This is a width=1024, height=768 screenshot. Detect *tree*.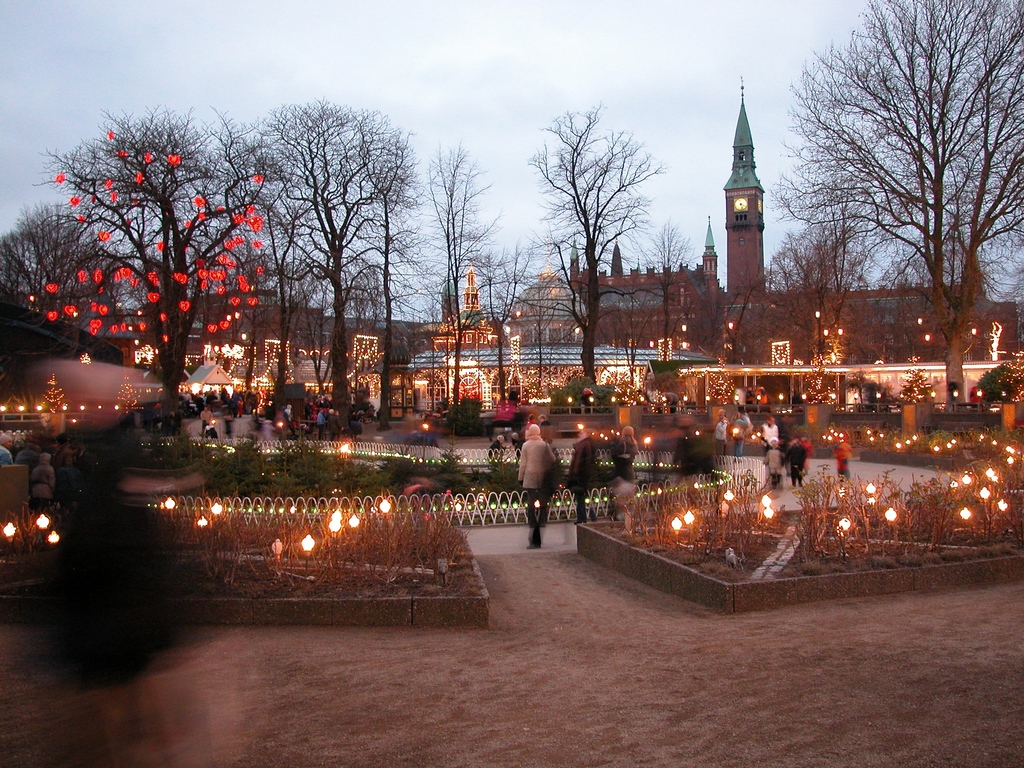
Rect(237, 97, 426, 428).
